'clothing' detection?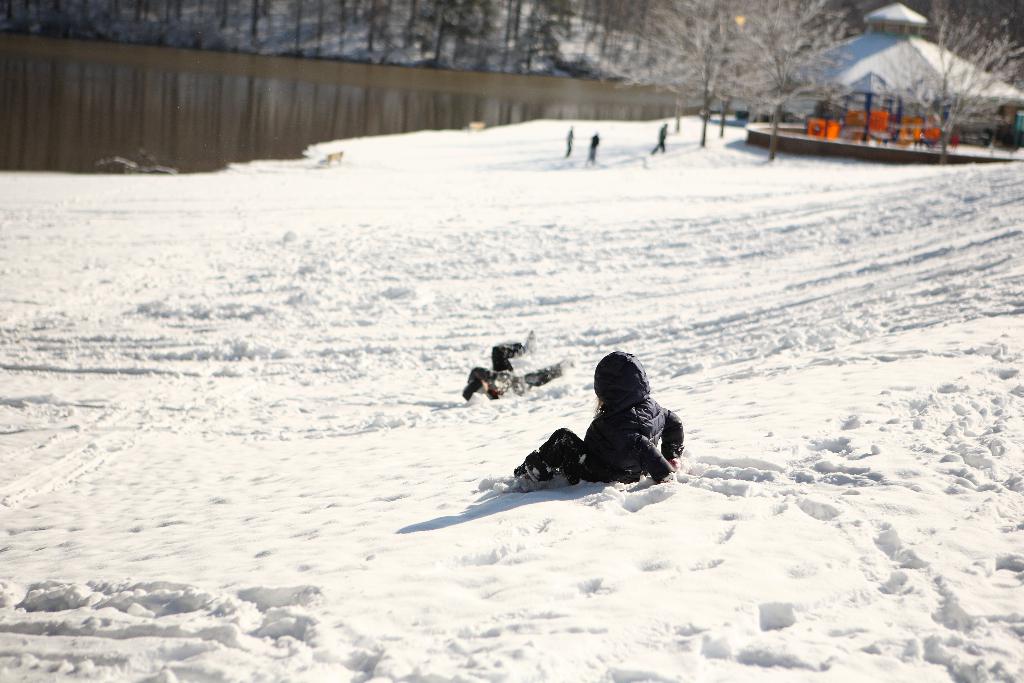
(x1=557, y1=352, x2=682, y2=470)
